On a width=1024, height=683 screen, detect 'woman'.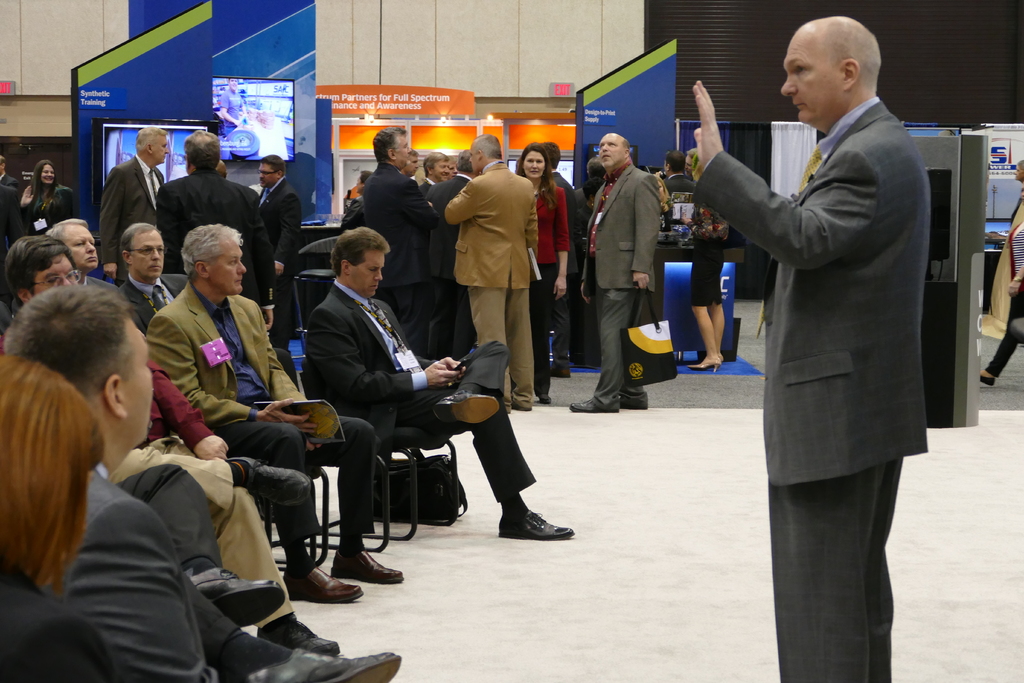
x1=0 y1=350 x2=108 y2=682.
